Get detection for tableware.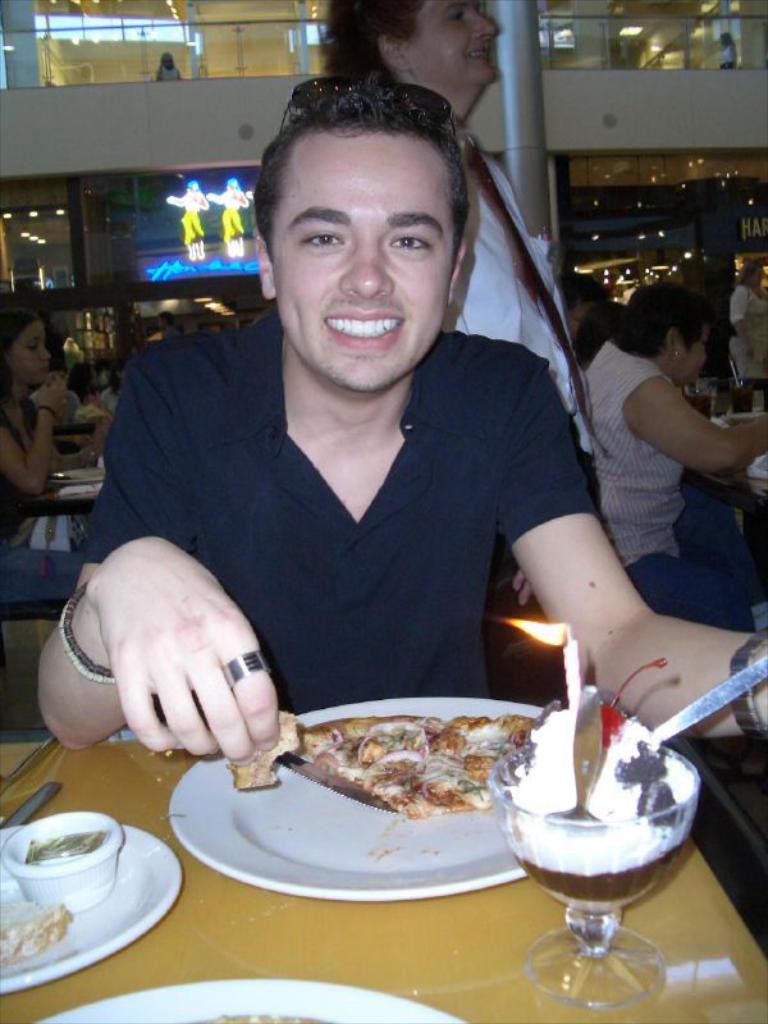
Detection: [x1=648, y1=654, x2=767, y2=744].
